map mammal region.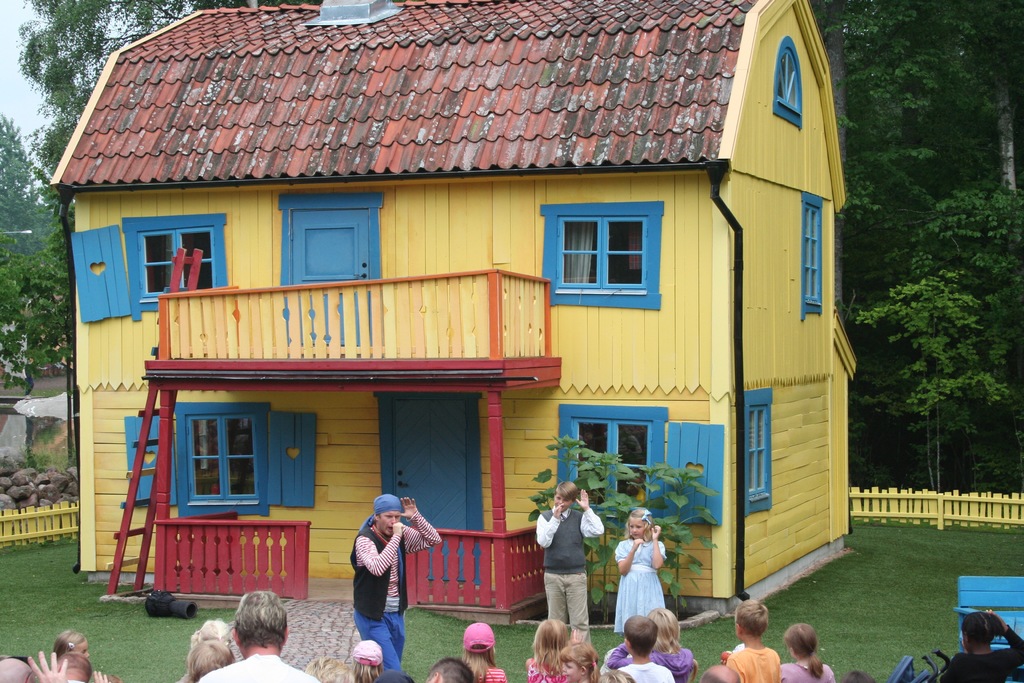
Mapped to box(424, 655, 472, 682).
